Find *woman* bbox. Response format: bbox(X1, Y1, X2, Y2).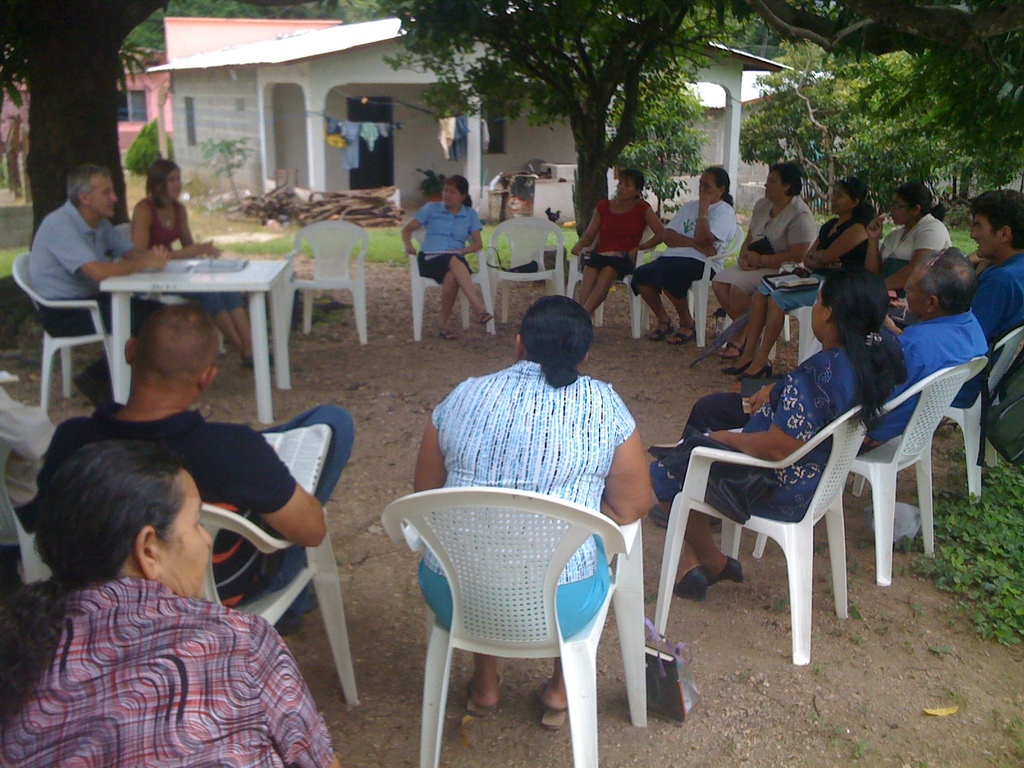
bbox(10, 396, 331, 767).
